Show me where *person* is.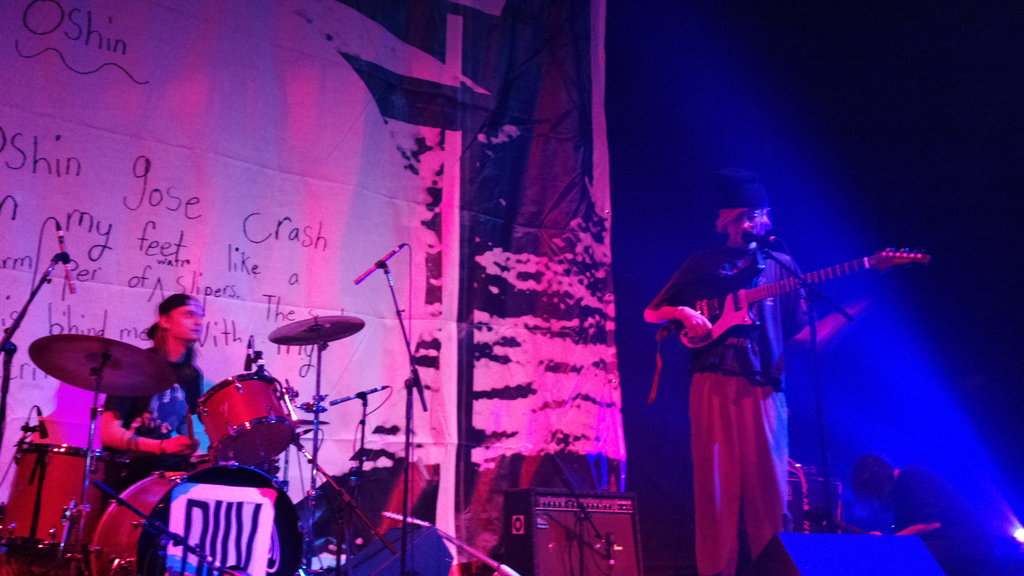
*person* is at rect(92, 294, 223, 520).
